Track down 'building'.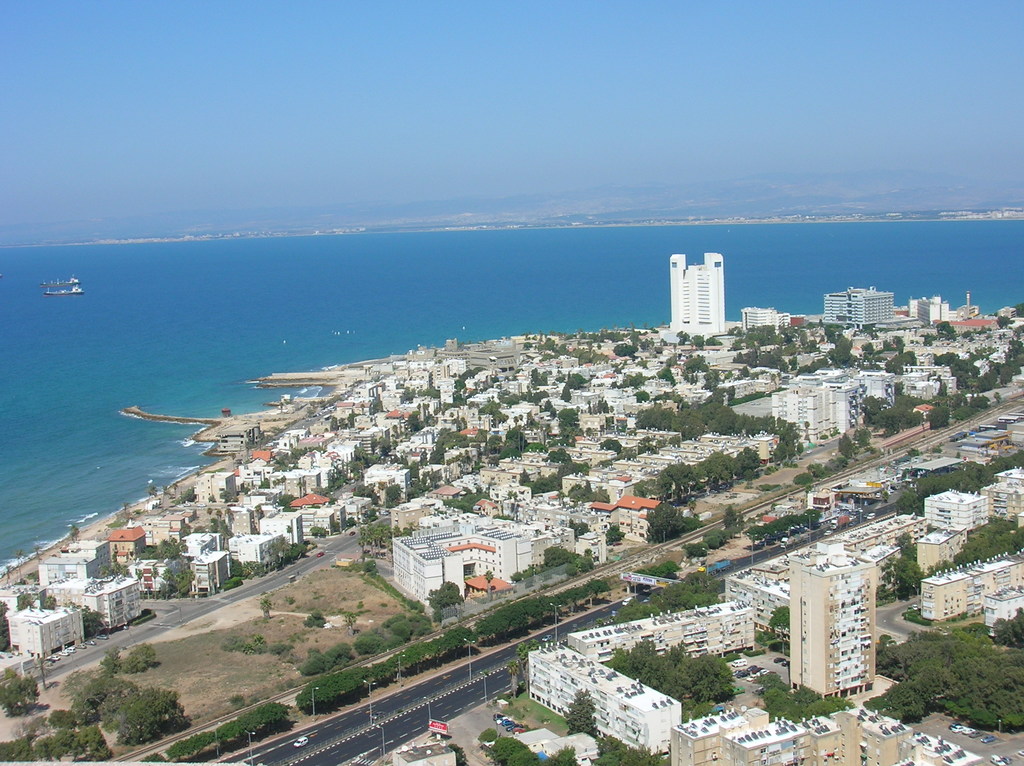
Tracked to (977,466,1023,529).
